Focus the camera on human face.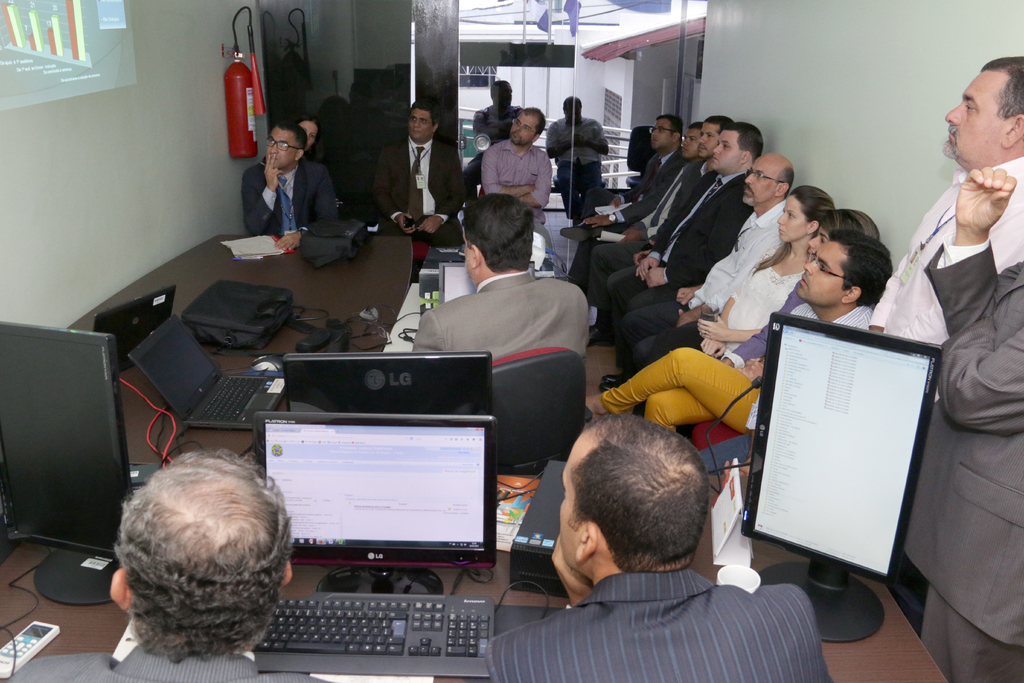
Focus region: (650,119,669,147).
